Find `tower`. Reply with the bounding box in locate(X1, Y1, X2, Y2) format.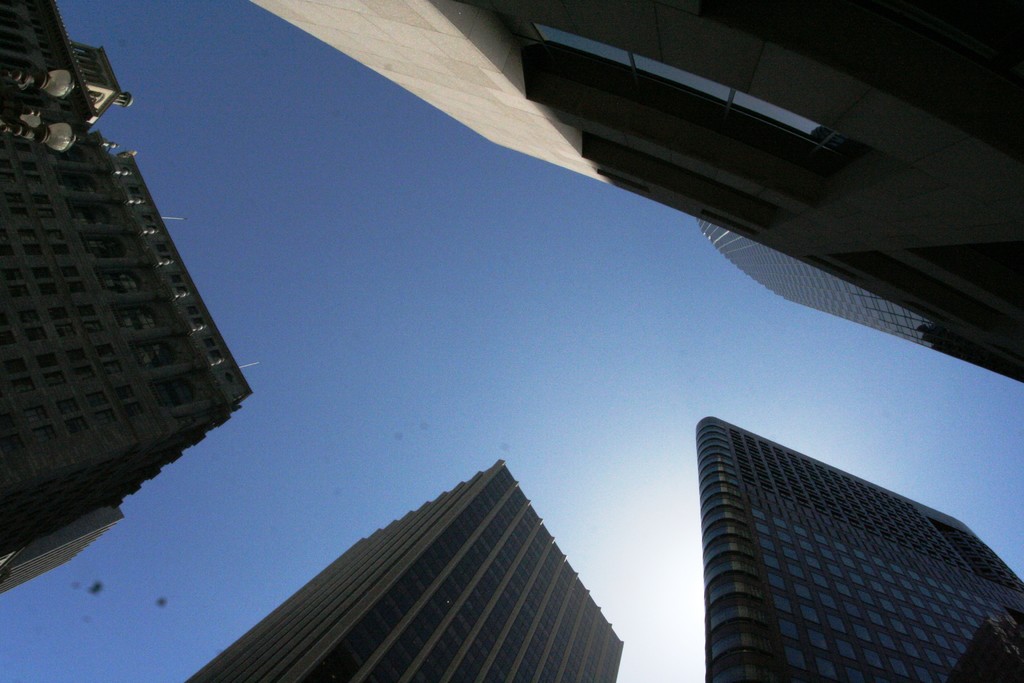
locate(184, 458, 625, 682).
